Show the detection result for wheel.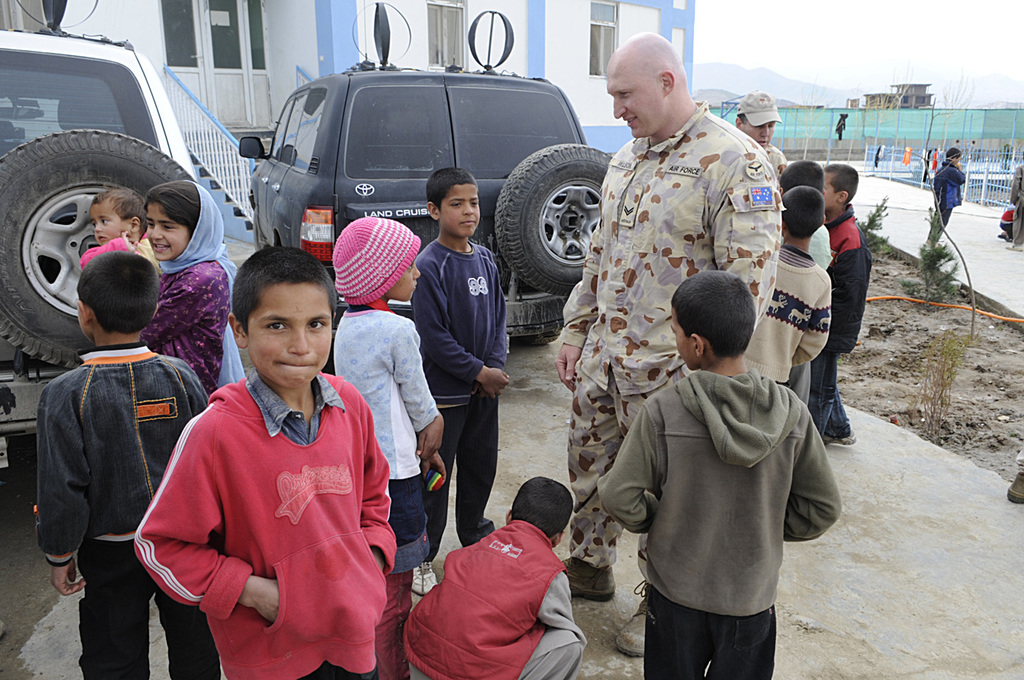
bbox=[0, 129, 198, 361].
